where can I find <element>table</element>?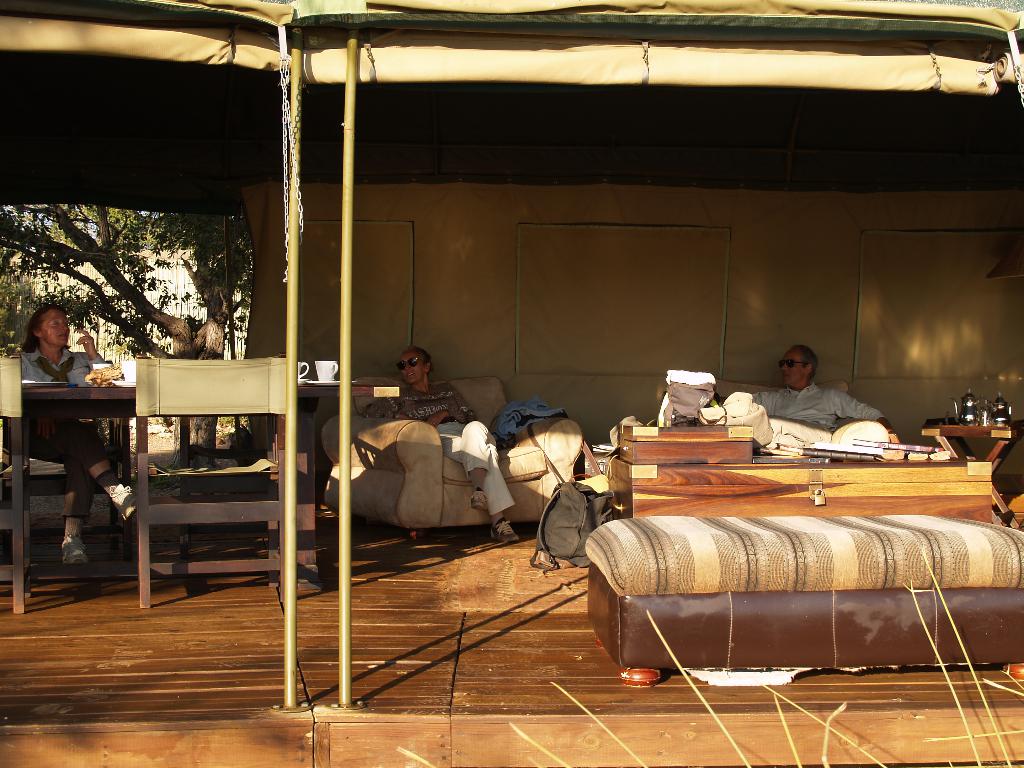
You can find it at region(916, 408, 1023, 538).
